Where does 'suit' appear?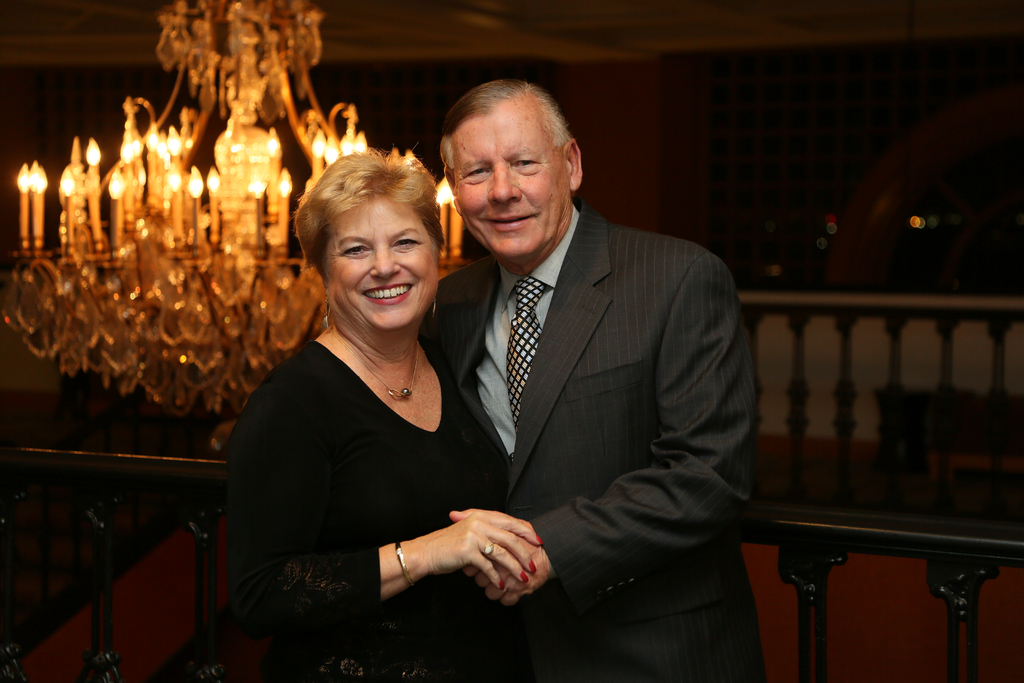
Appears at <region>421, 206, 764, 677</region>.
